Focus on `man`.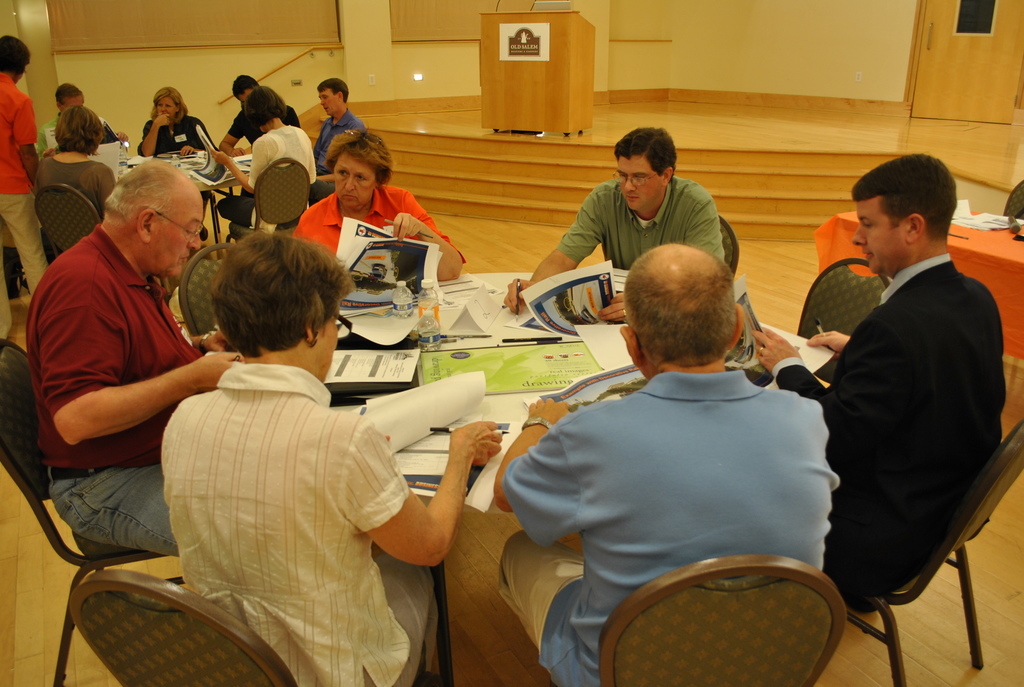
Focused at {"left": 223, "top": 74, "right": 301, "bottom": 195}.
